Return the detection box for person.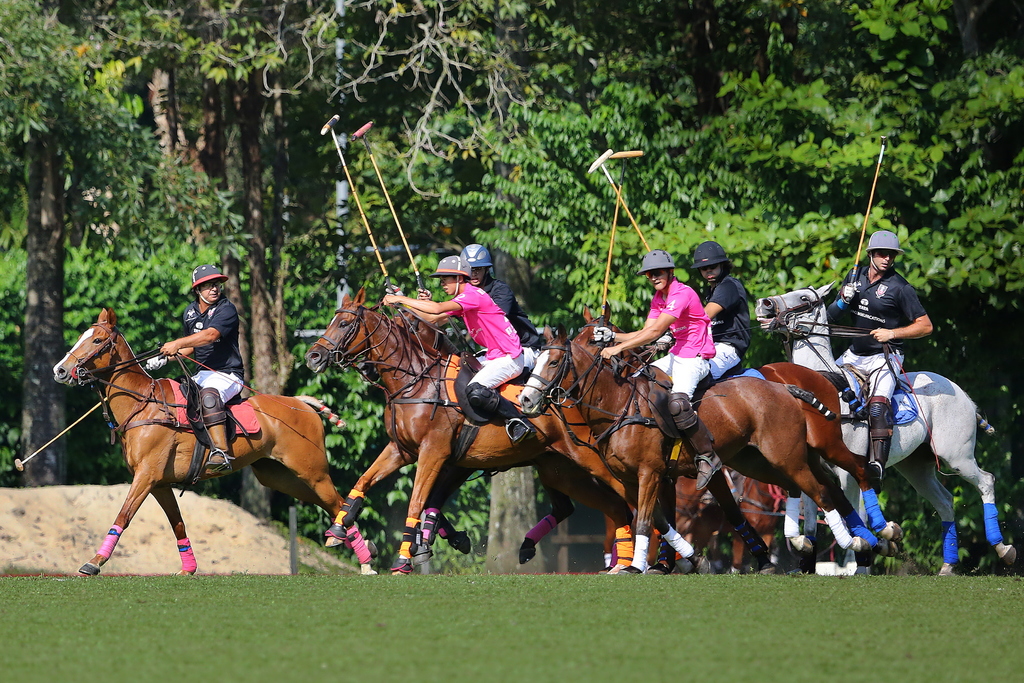
region(458, 247, 544, 360).
